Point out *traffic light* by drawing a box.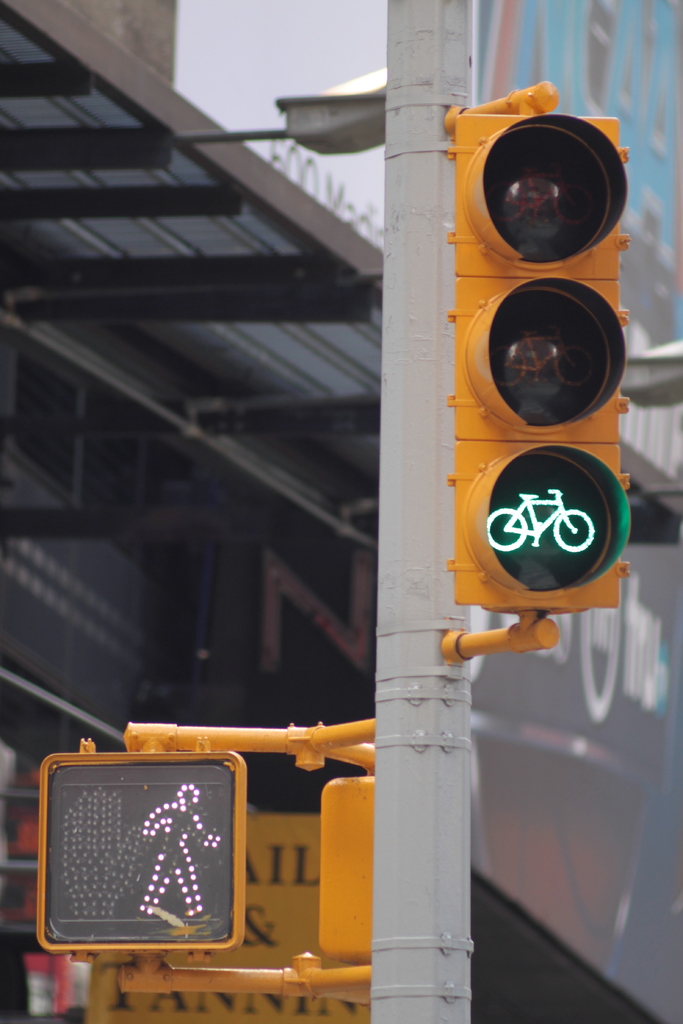
select_region(34, 744, 242, 956).
